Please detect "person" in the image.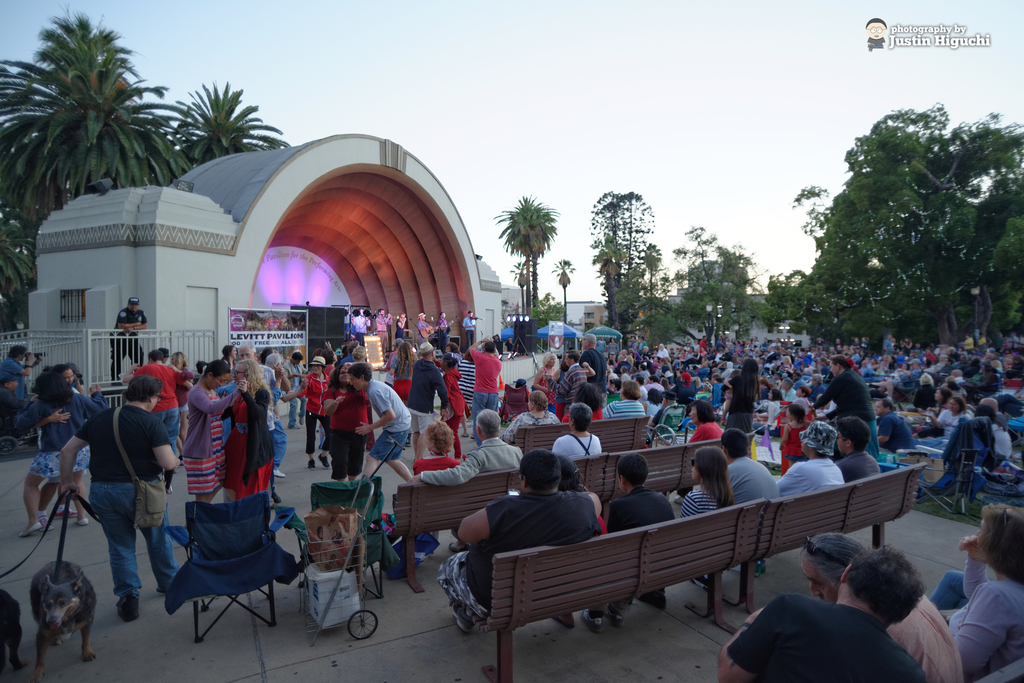
Rect(721, 350, 756, 443).
